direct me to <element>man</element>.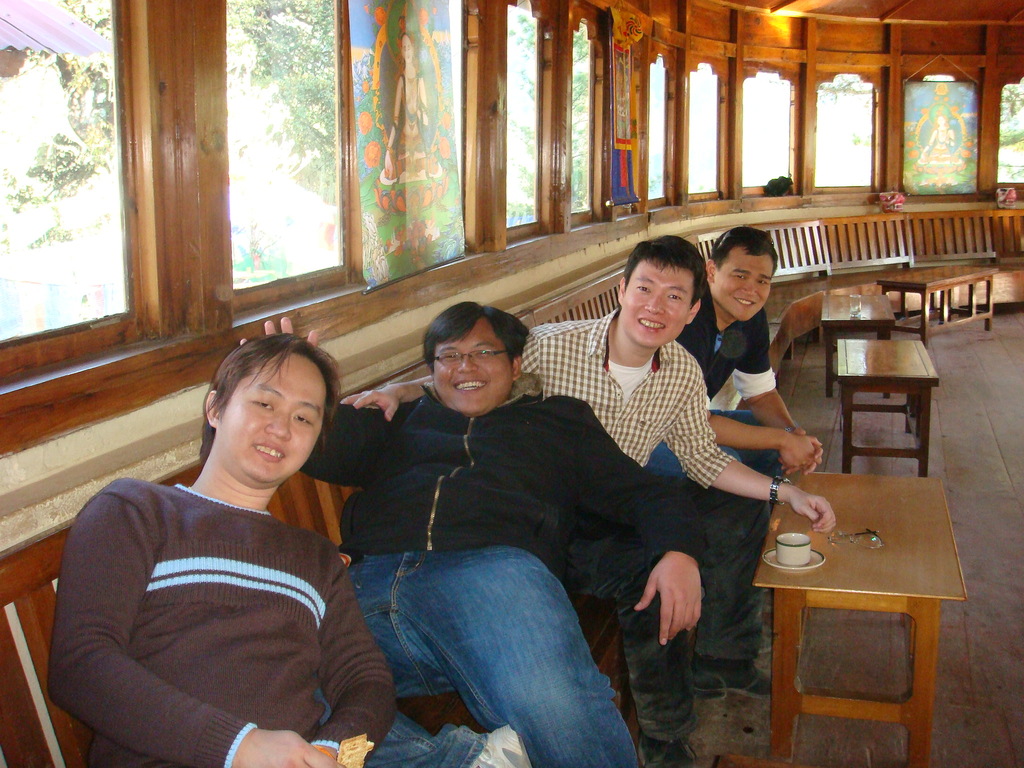
Direction: (left=342, top=233, right=840, bottom=763).
